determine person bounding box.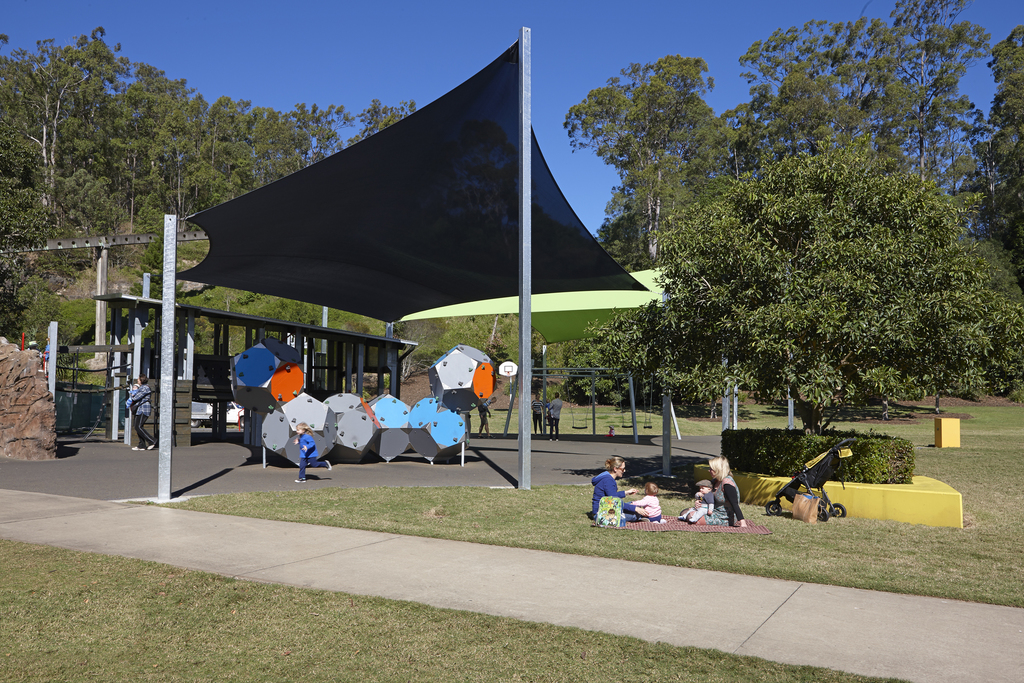
Determined: (676, 479, 715, 523).
